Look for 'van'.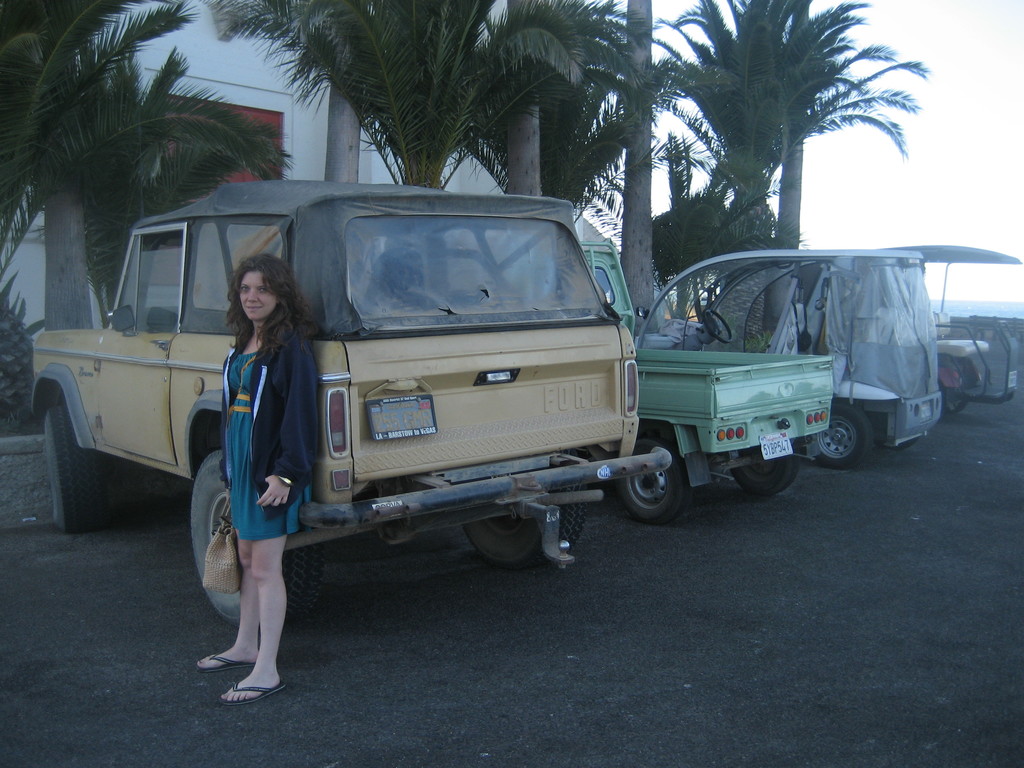
Found: locate(29, 179, 675, 628).
